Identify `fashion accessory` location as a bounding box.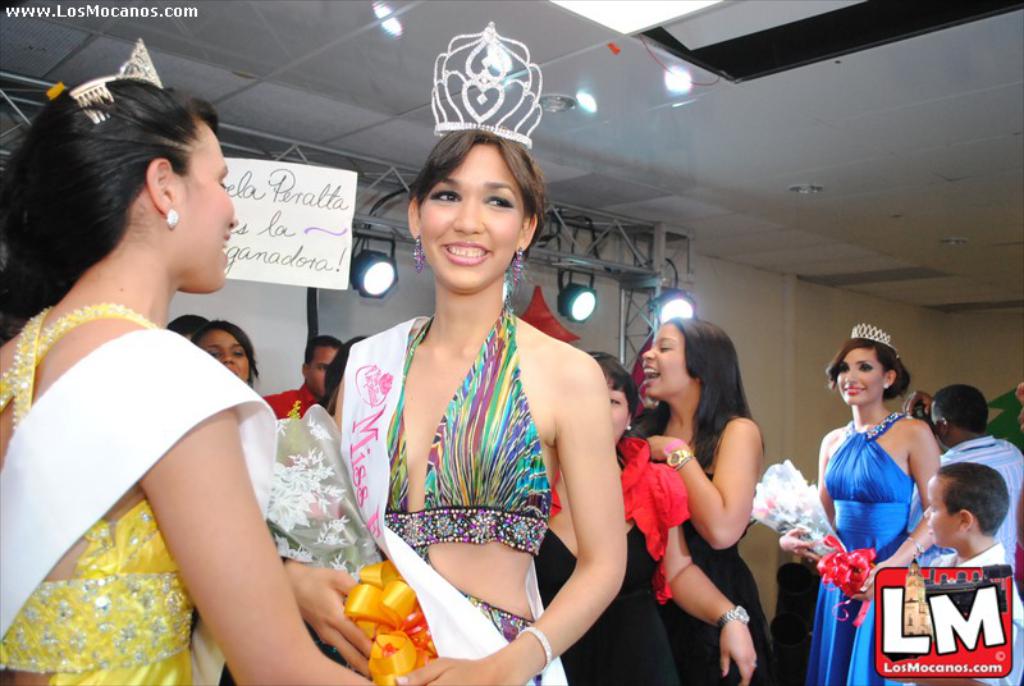
[left=662, top=448, right=696, bottom=471].
